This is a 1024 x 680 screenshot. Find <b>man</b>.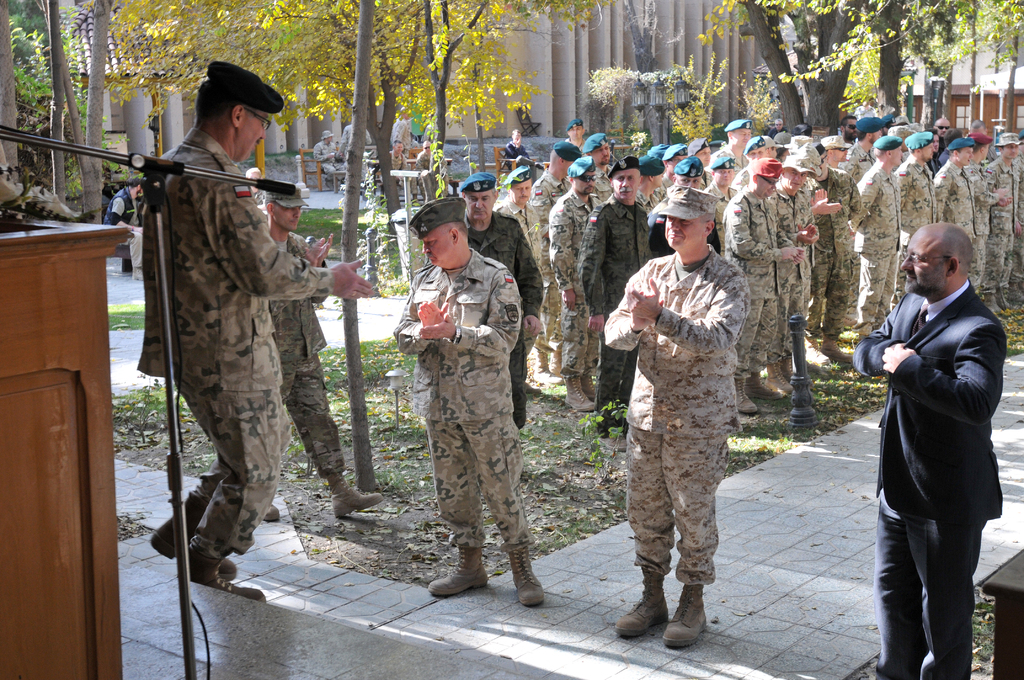
Bounding box: rect(854, 133, 902, 328).
